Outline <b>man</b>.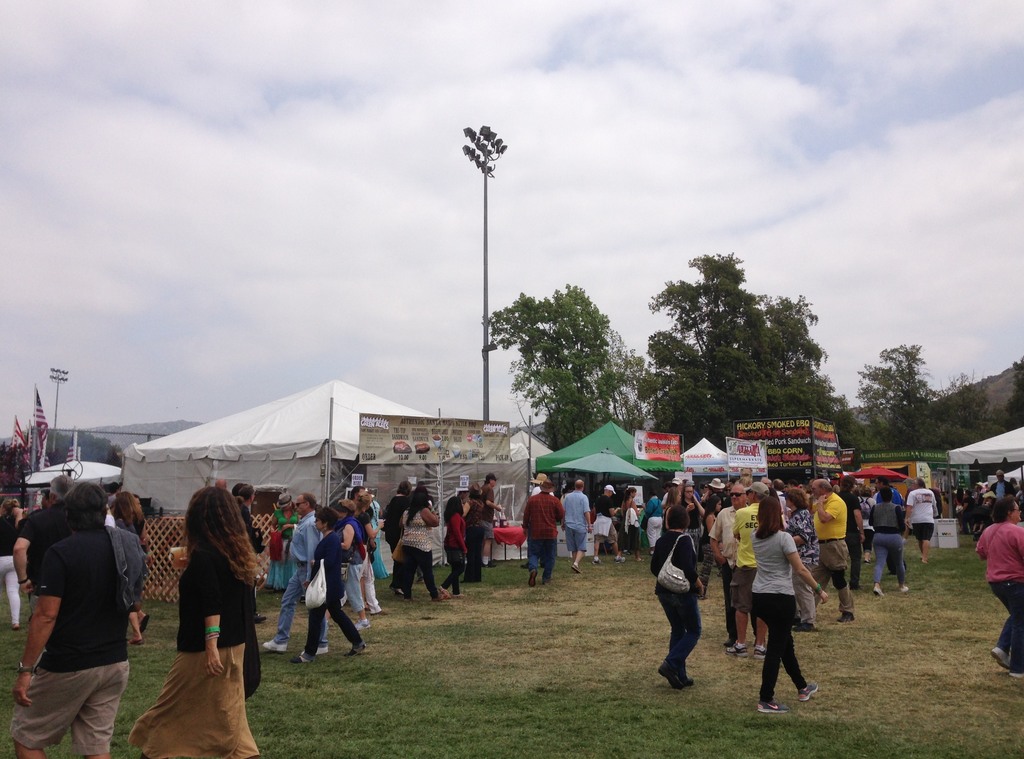
Outline: <region>812, 475, 850, 623</region>.
